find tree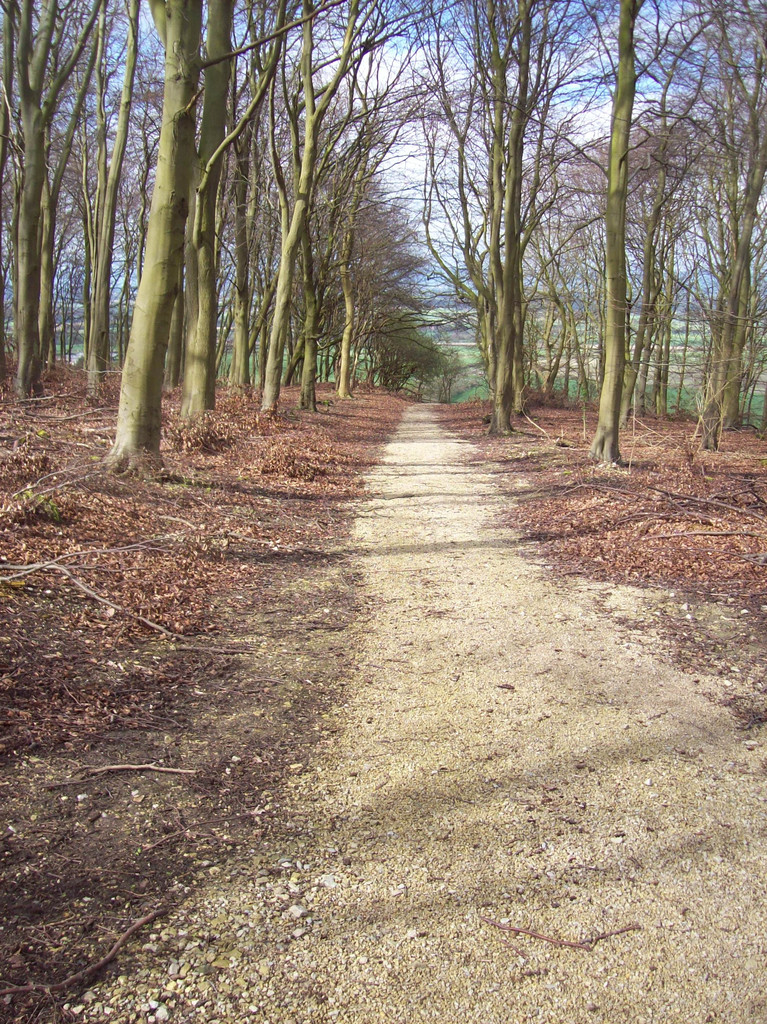
335/154/400/351
